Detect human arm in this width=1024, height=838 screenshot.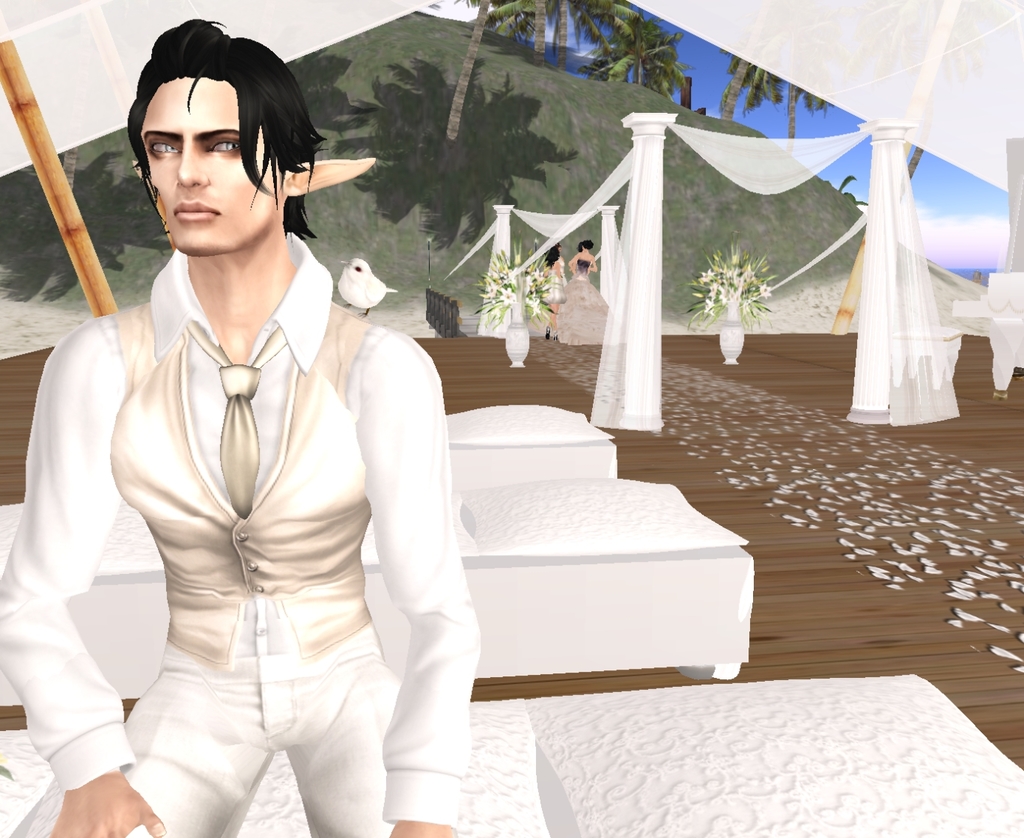
Detection: x1=549, y1=253, x2=563, y2=283.
